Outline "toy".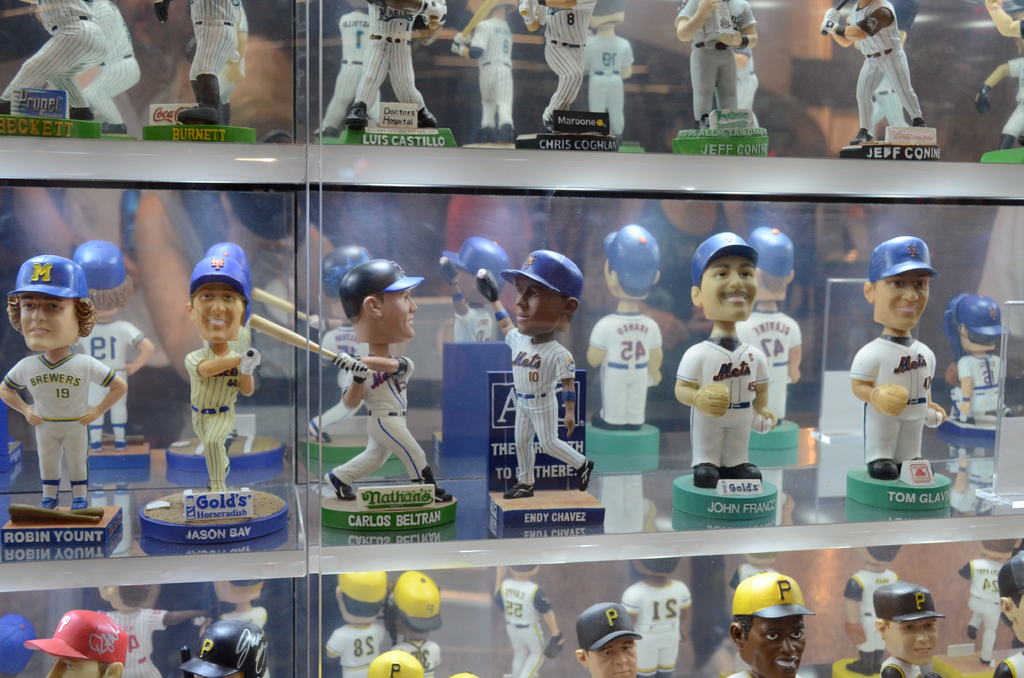
Outline: Rect(0, 0, 110, 143).
